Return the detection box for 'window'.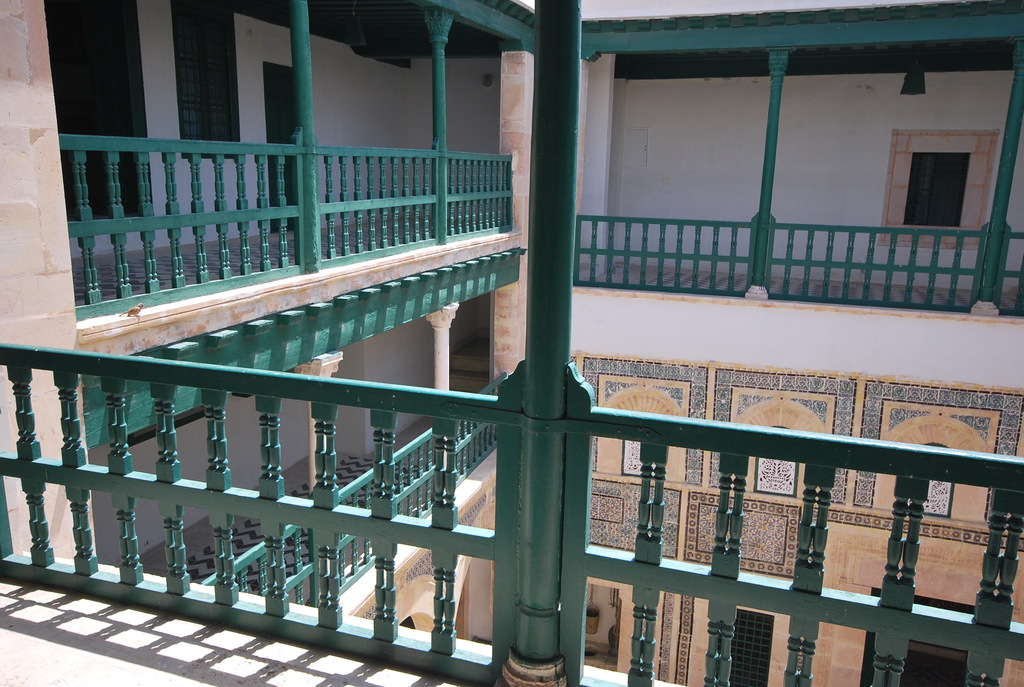
{"x1": 170, "y1": 0, "x2": 244, "y2": 159}.
